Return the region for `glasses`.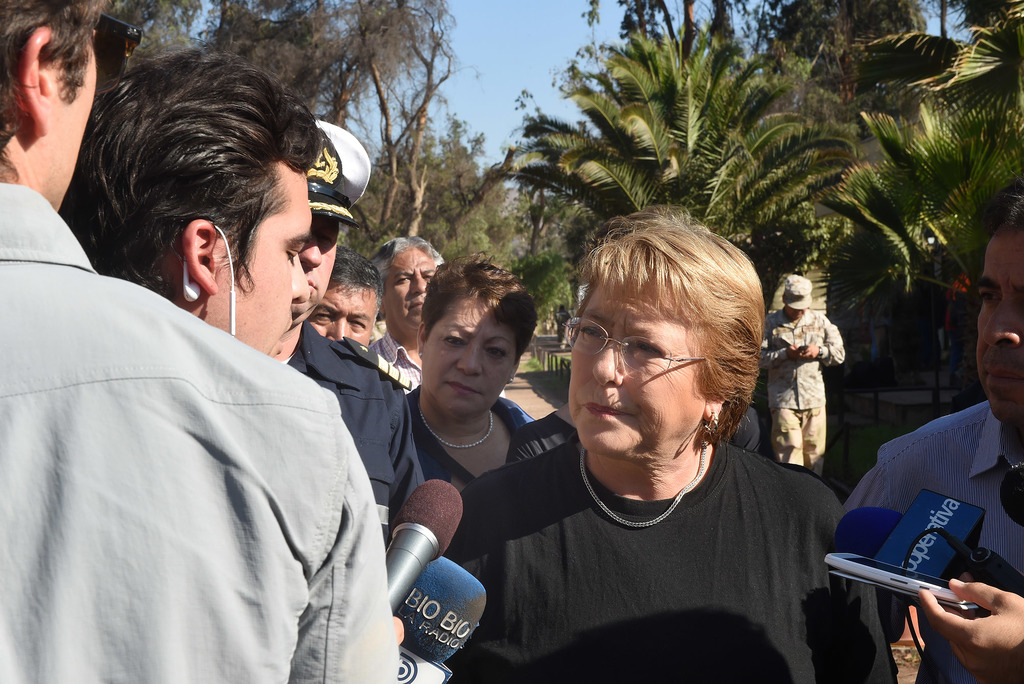
{"x1": 573, "y1": 331, "x2": 714, "y2": 381}.
